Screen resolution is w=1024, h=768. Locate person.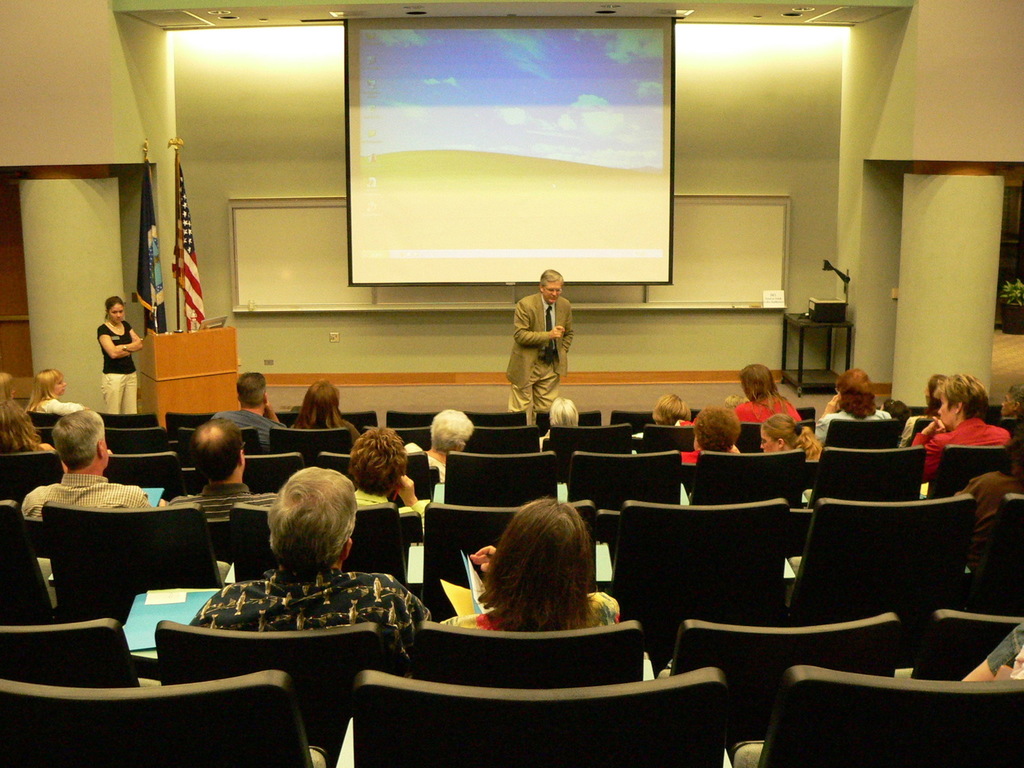
region(759, 413, 822, 458).
